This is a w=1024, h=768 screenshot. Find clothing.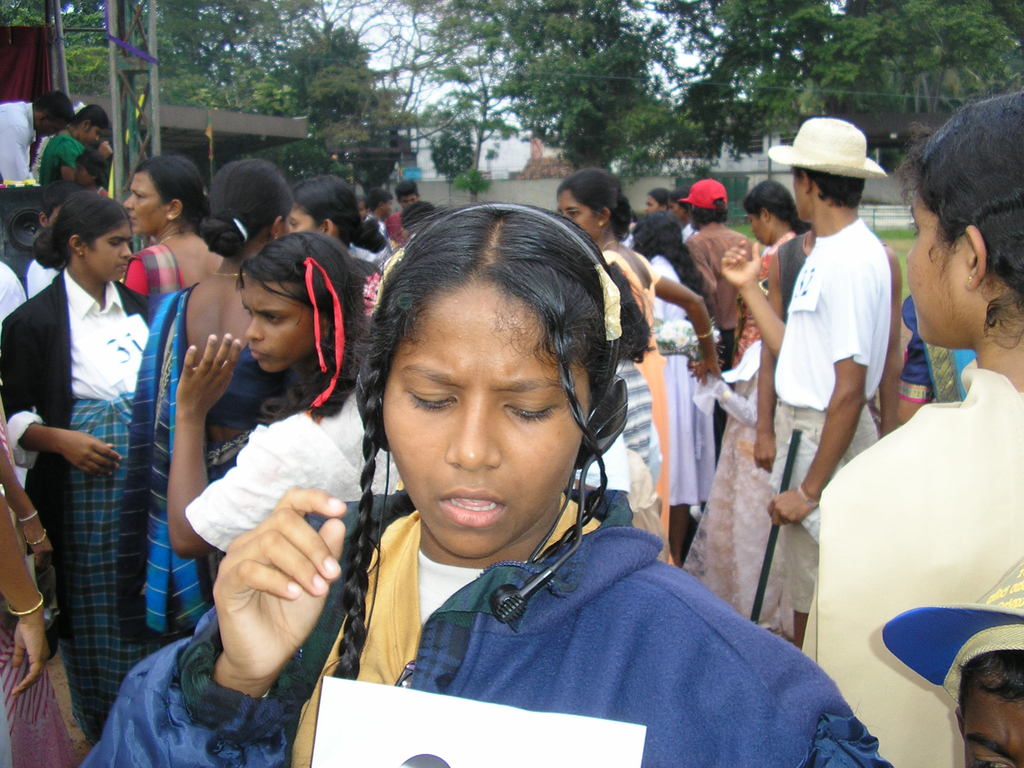
Bounding box: <bbox>0, 255, 23, 325</bbox>.
